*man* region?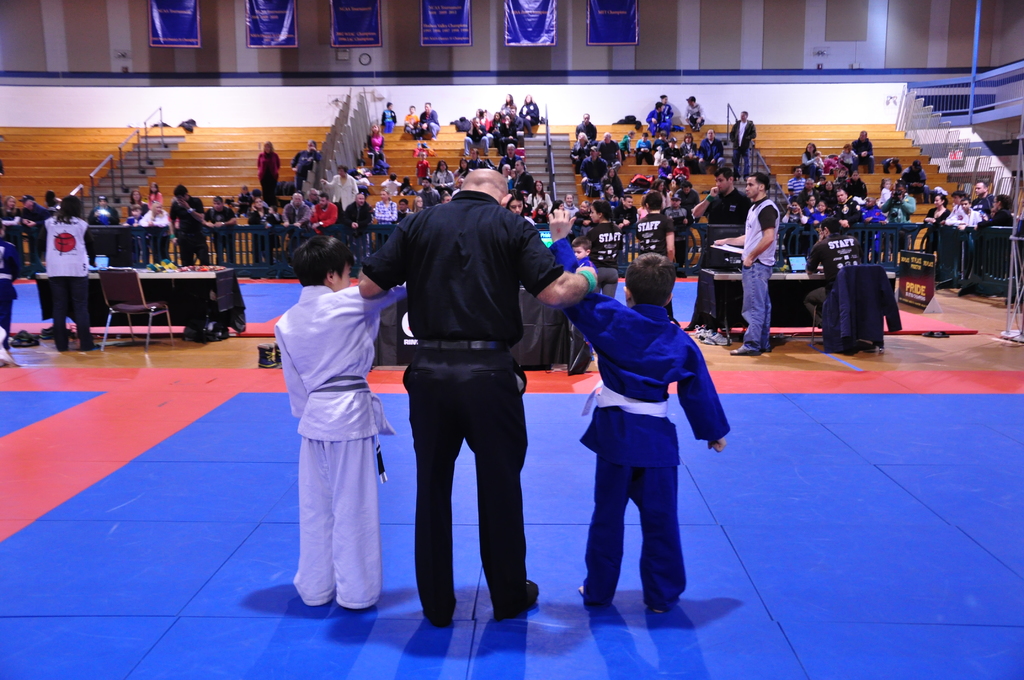
detection(573, 113, 598, 144)
